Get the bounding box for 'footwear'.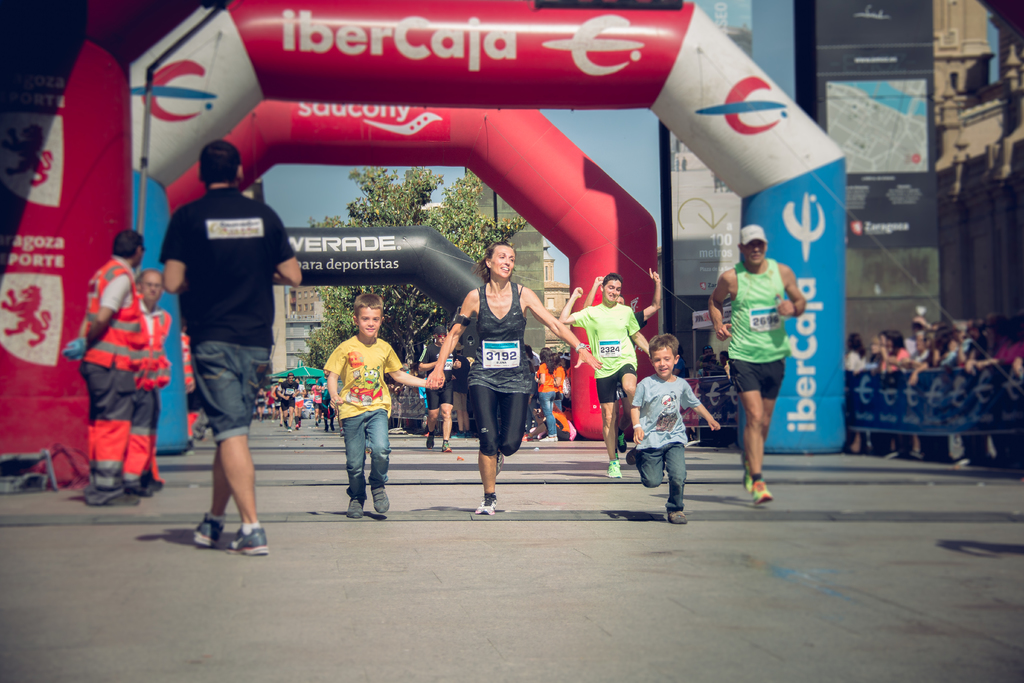
441:437:452:452.
